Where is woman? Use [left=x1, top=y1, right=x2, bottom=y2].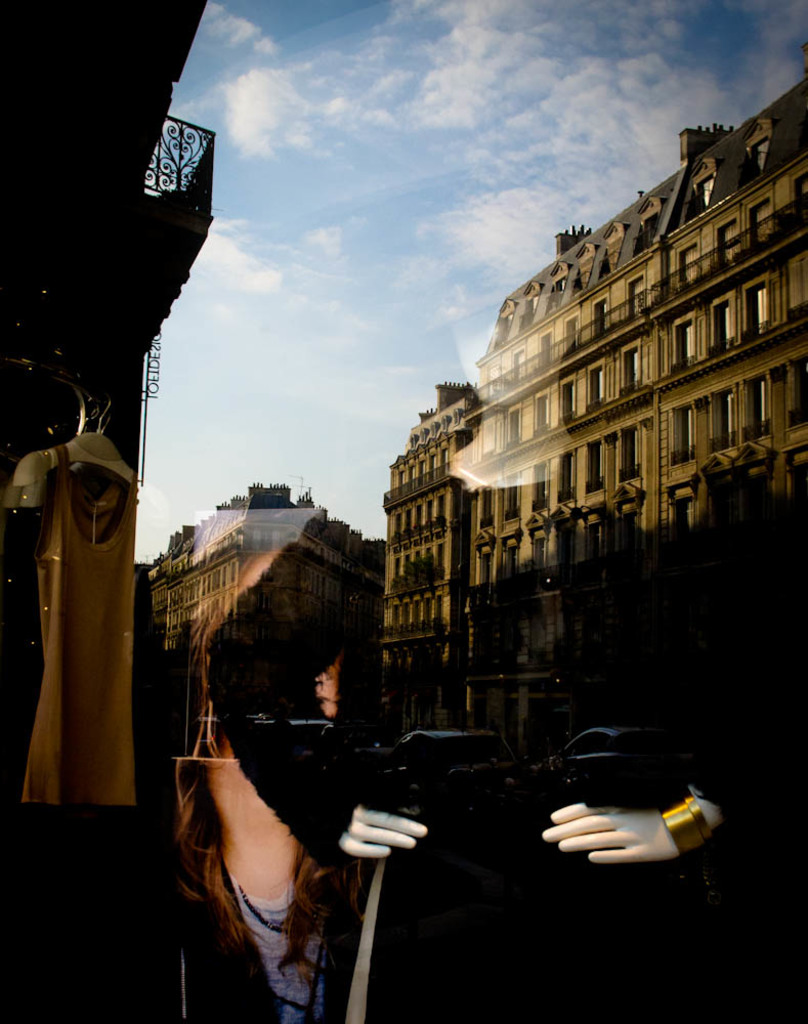
[left=164, top=556, right=386, bottom=1023].
